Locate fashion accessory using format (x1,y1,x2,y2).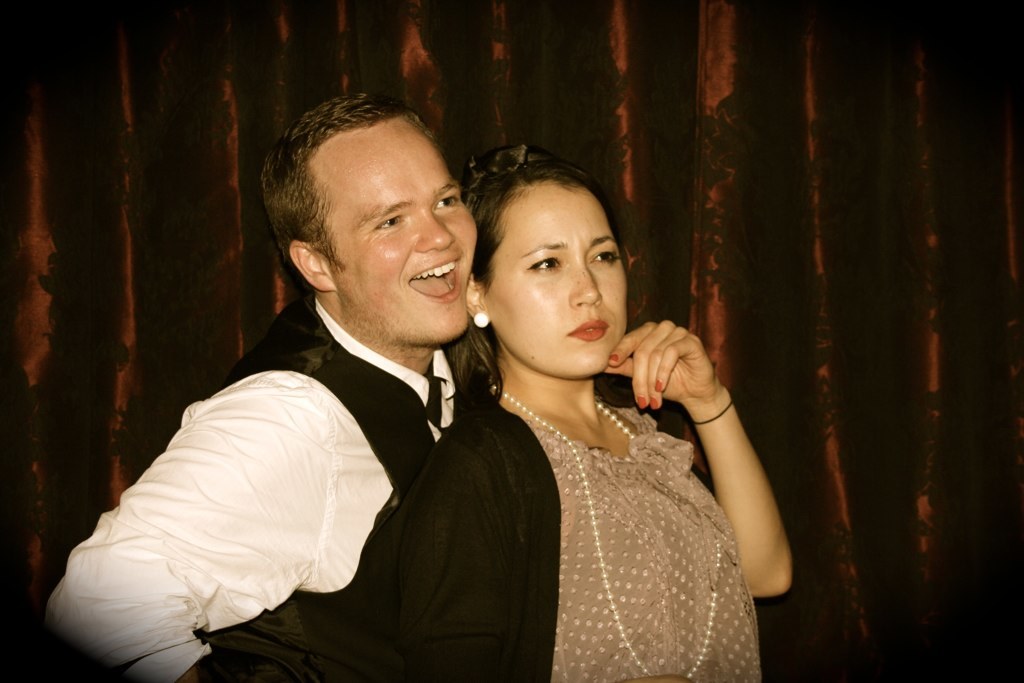
(686,398,735,430).
